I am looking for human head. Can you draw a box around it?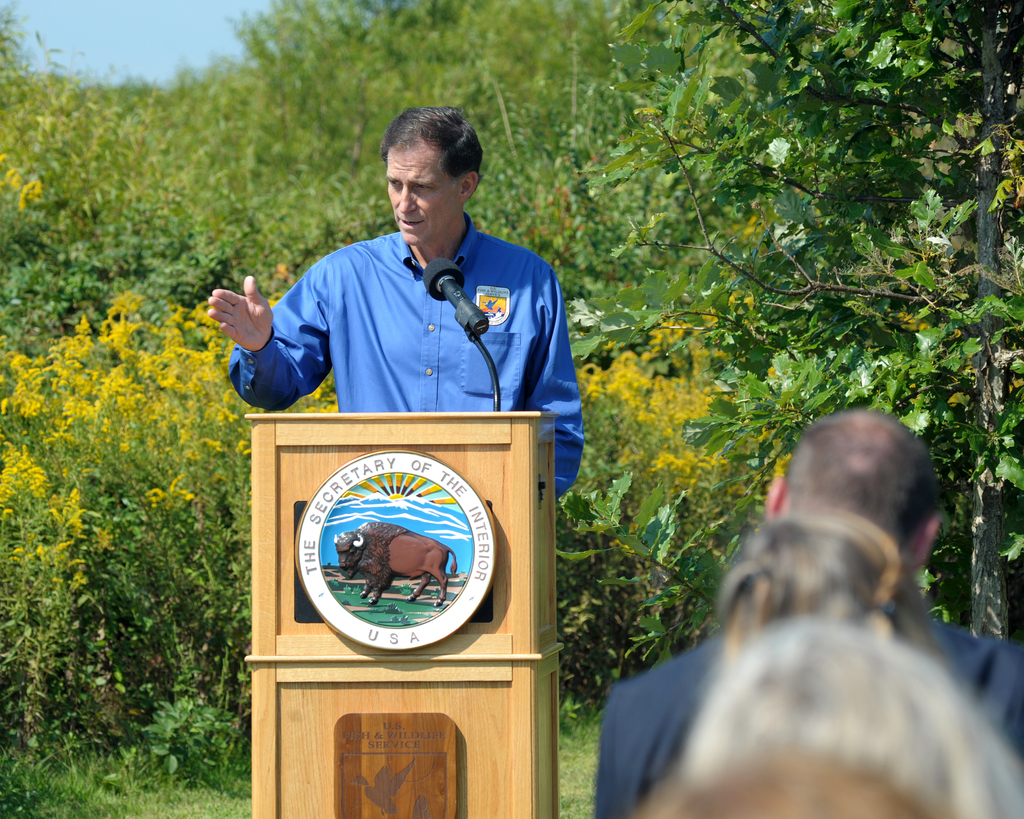
Sure, the bounding box is locate(712, 509, 936, 662).
